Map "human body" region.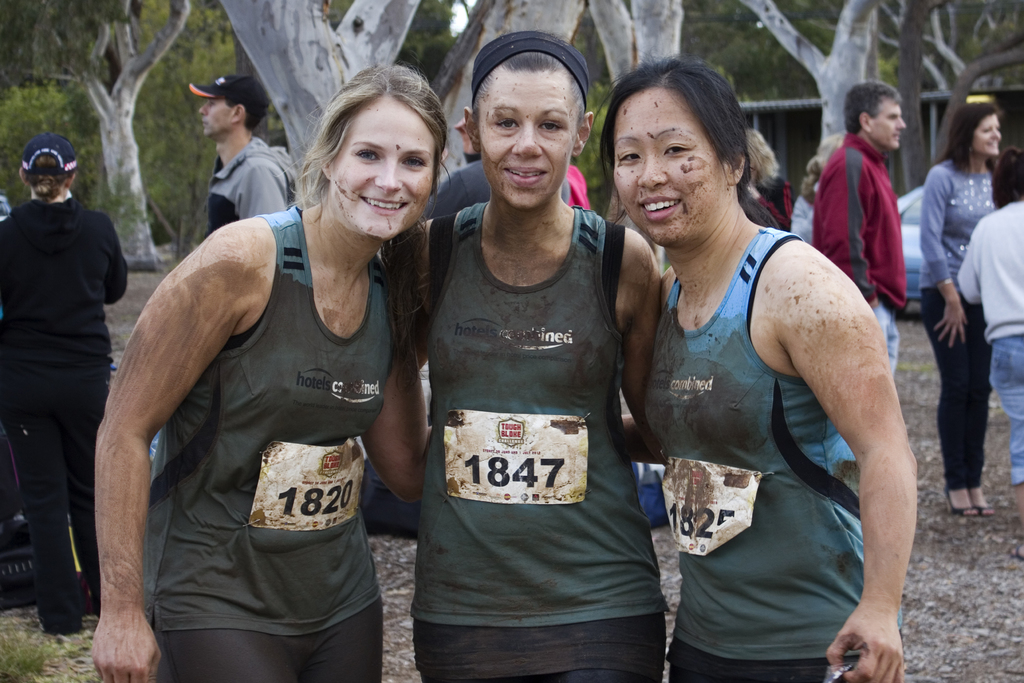
Mapped to (794, 156, 823, 245).
